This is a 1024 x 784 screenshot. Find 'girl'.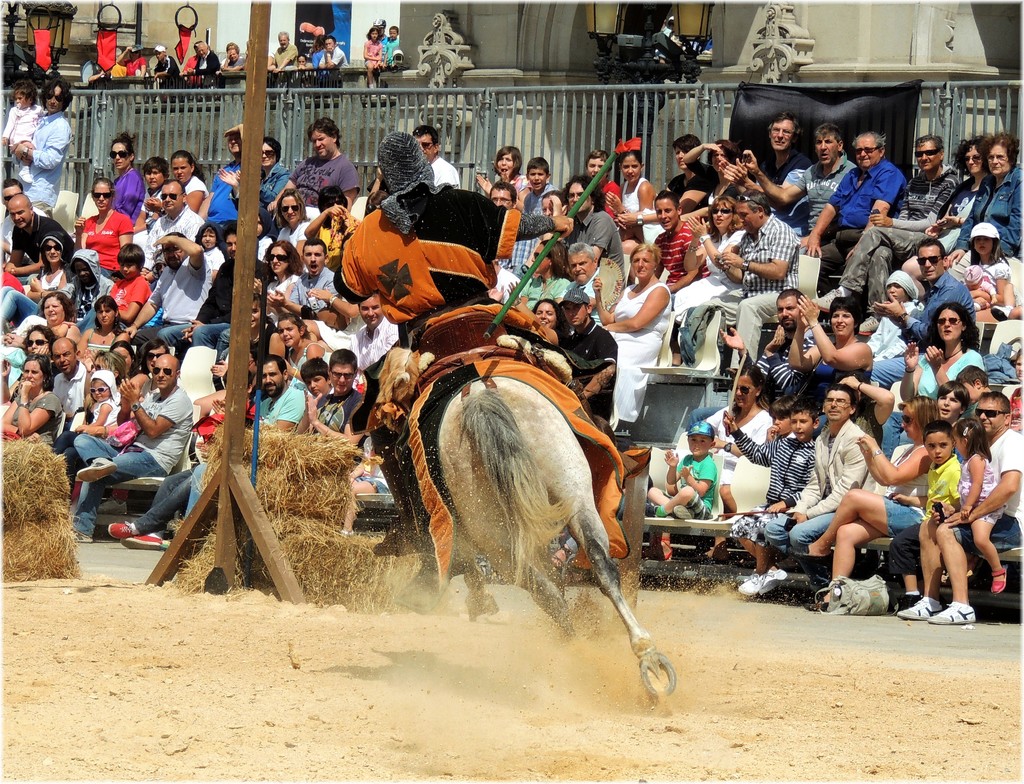
Bounding box: l=278, t=316, r=330, b=378.
